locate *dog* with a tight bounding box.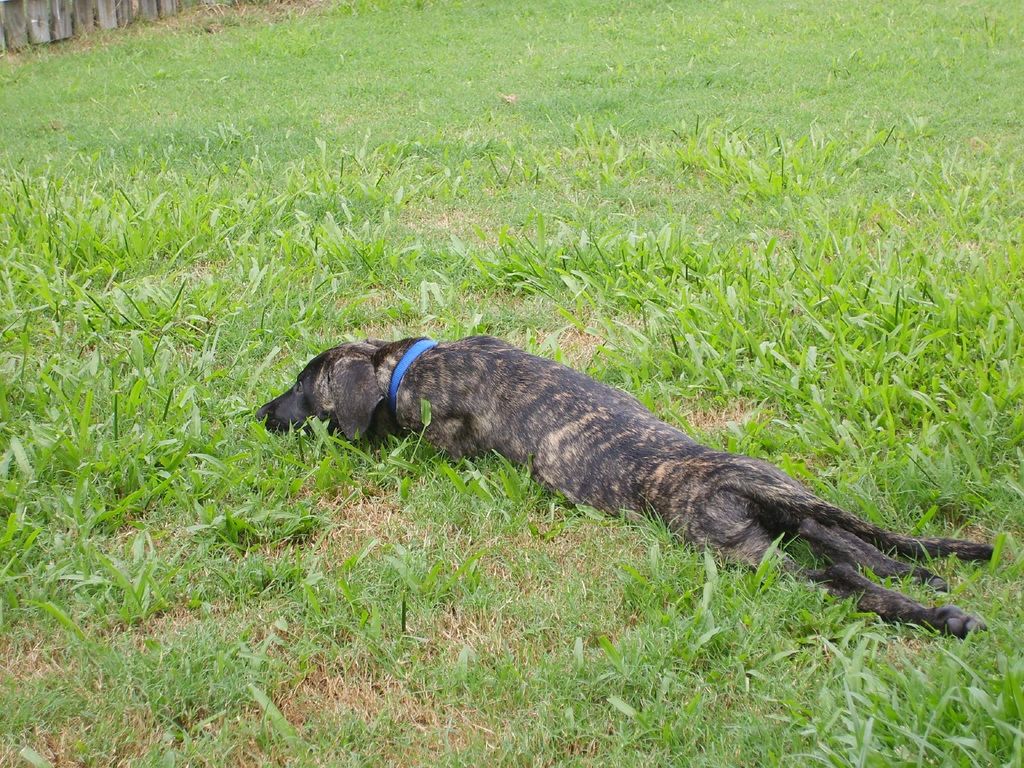
(x1=251, y1=339, x2=996, y2=637).
